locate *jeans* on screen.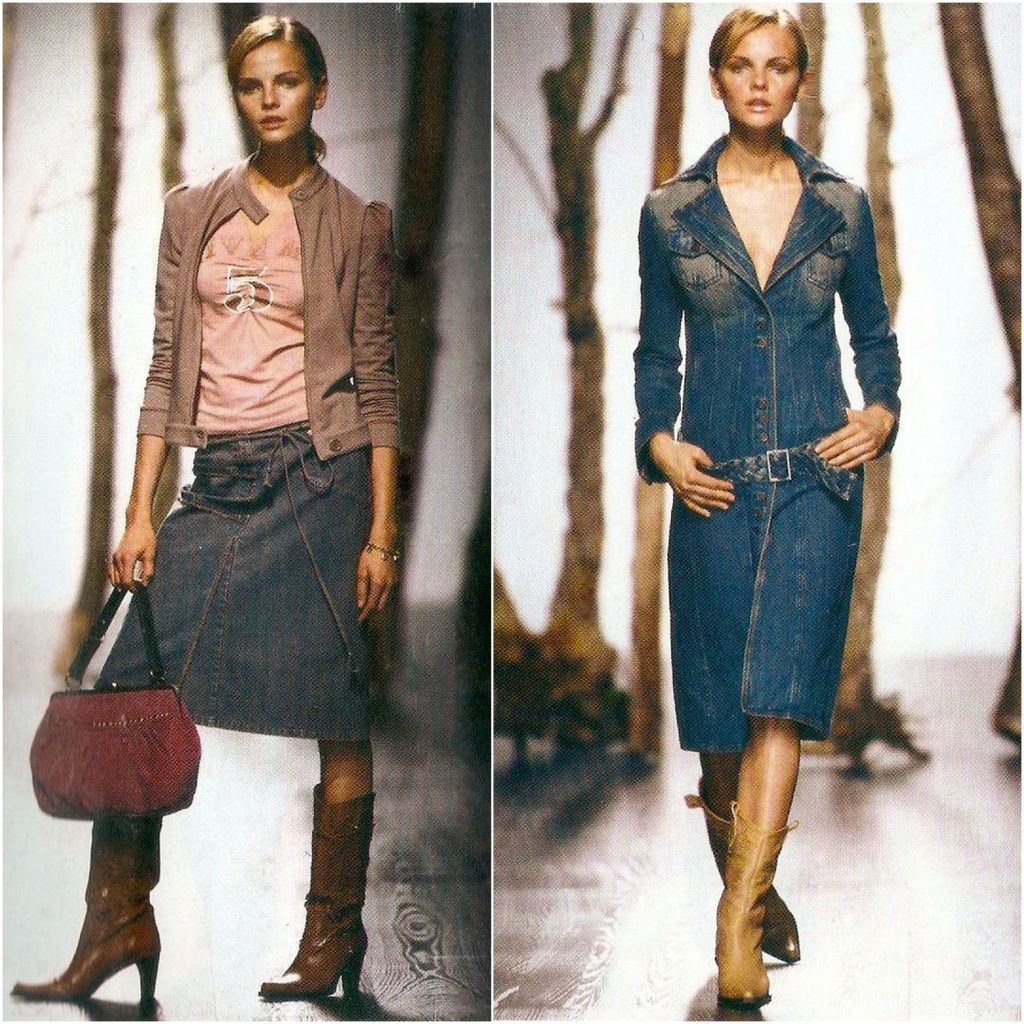
On screen at x1=128 y1=440 x2=374 y2=814.
